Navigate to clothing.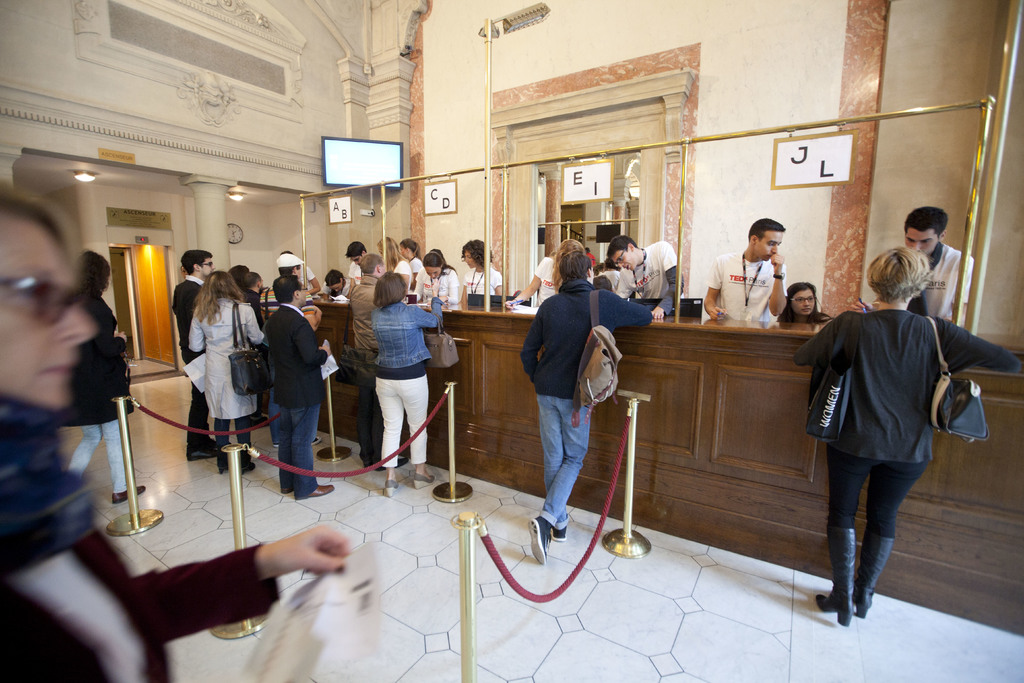
Navigation target: box=[459, 261, 504, 300].
